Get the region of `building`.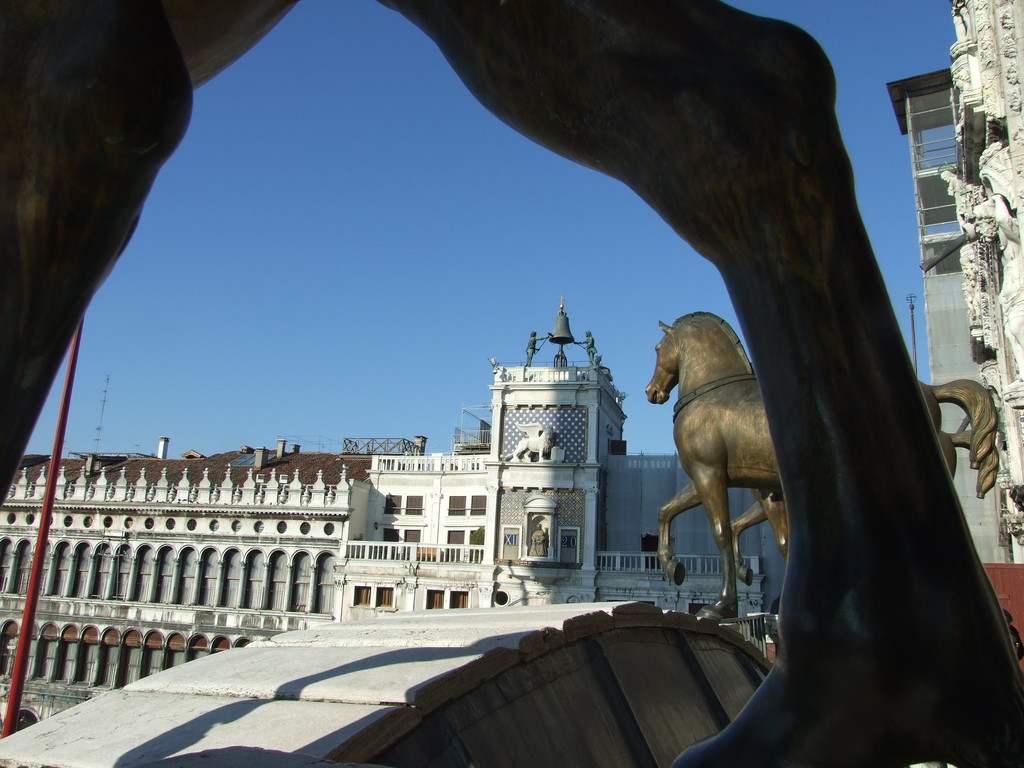
884,68,1023,564.
